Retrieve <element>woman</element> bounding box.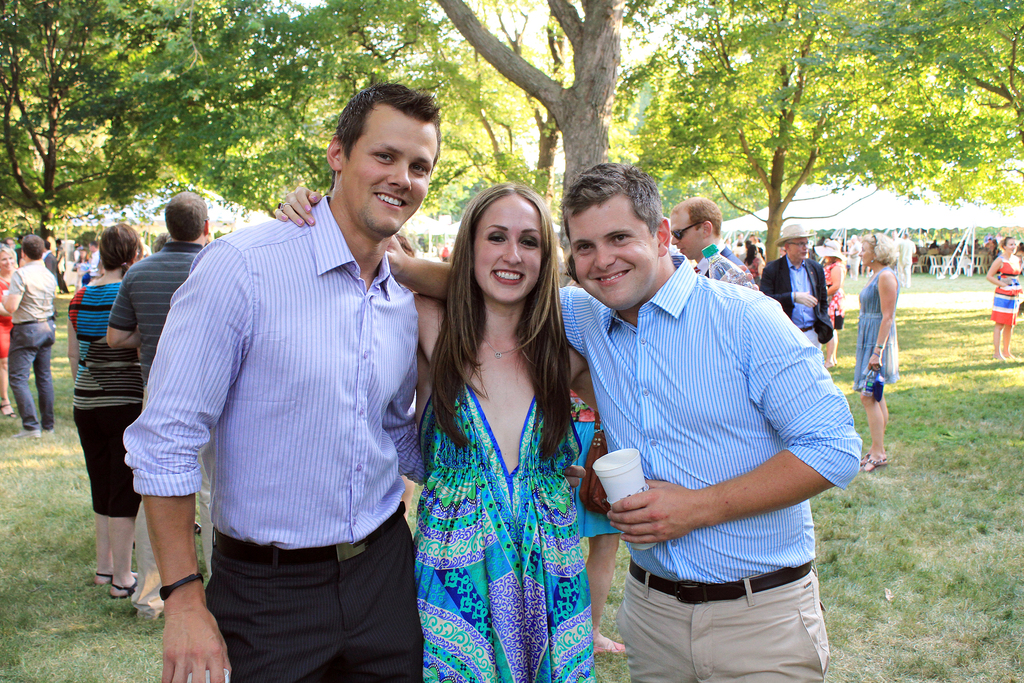
Bounding box: x1=986 y1=235 x2=1020 y2=359.
